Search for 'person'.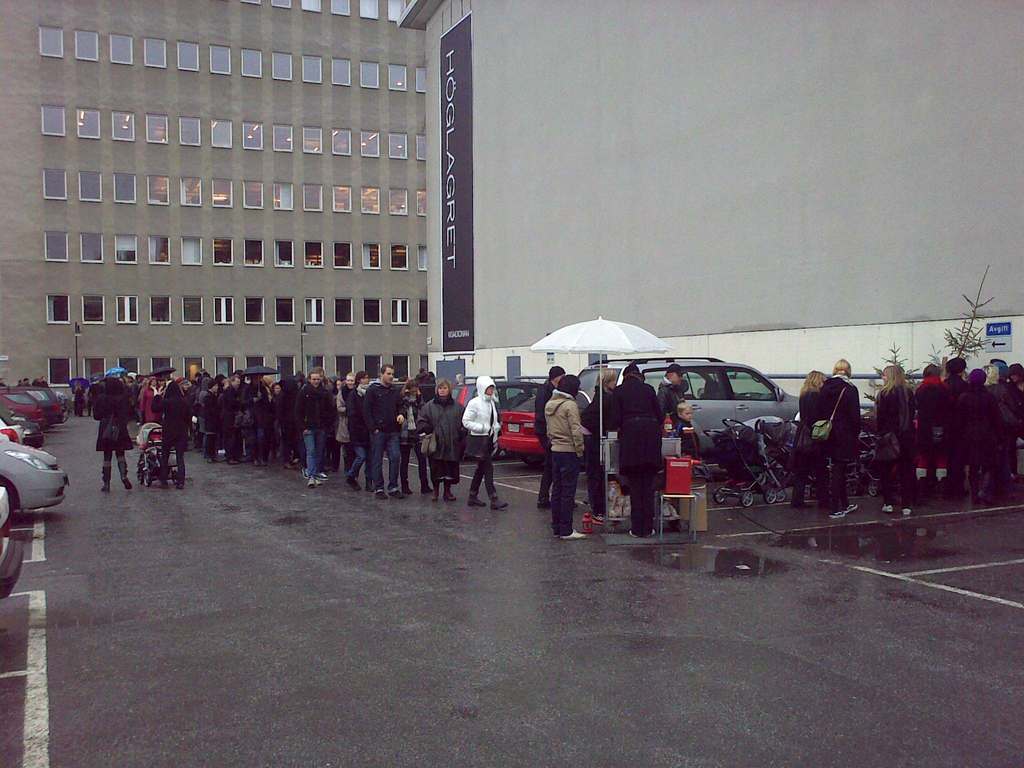
Found at 542:372:586:539.
